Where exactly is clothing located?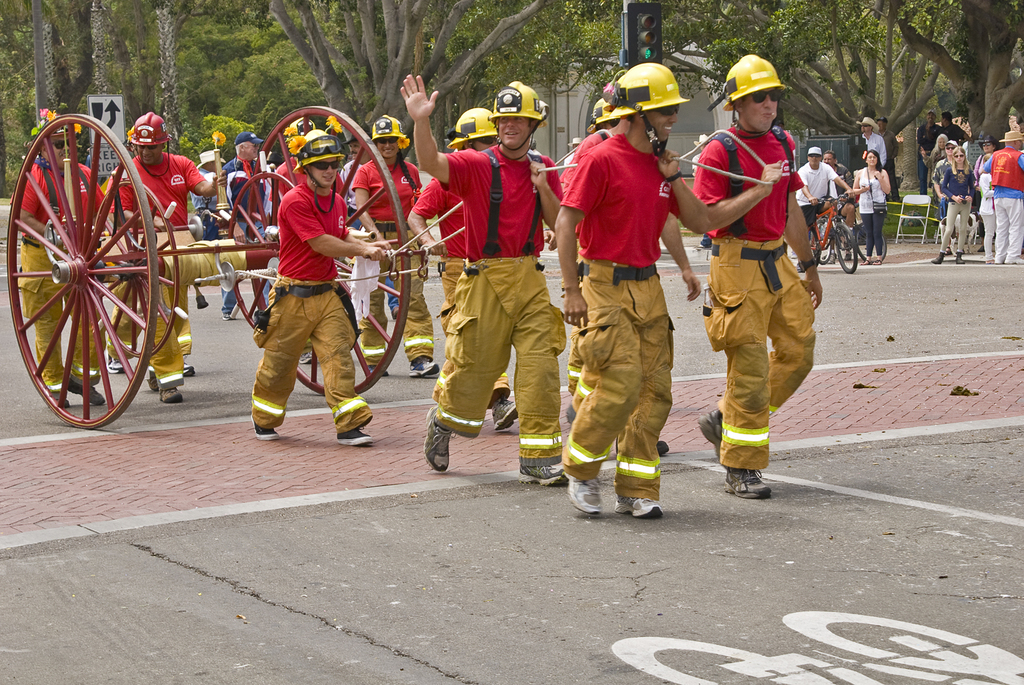
Its bounding box is [left=425, top=140, right=570, bottom=469].
